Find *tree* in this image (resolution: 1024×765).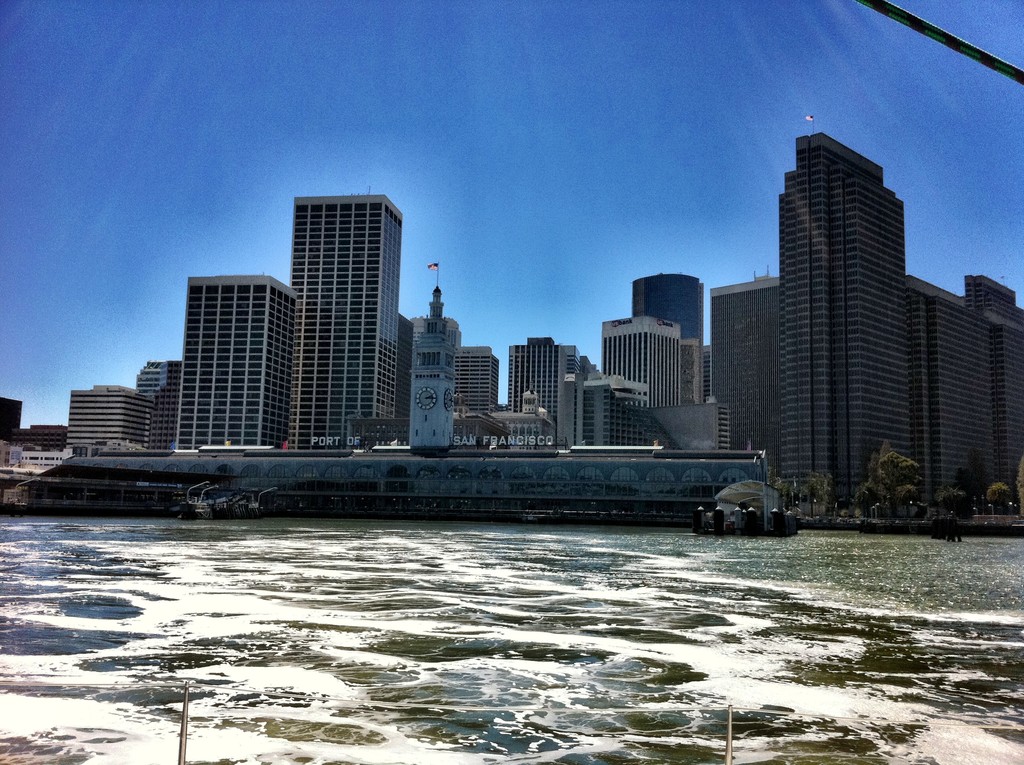
936/487/960/521.
